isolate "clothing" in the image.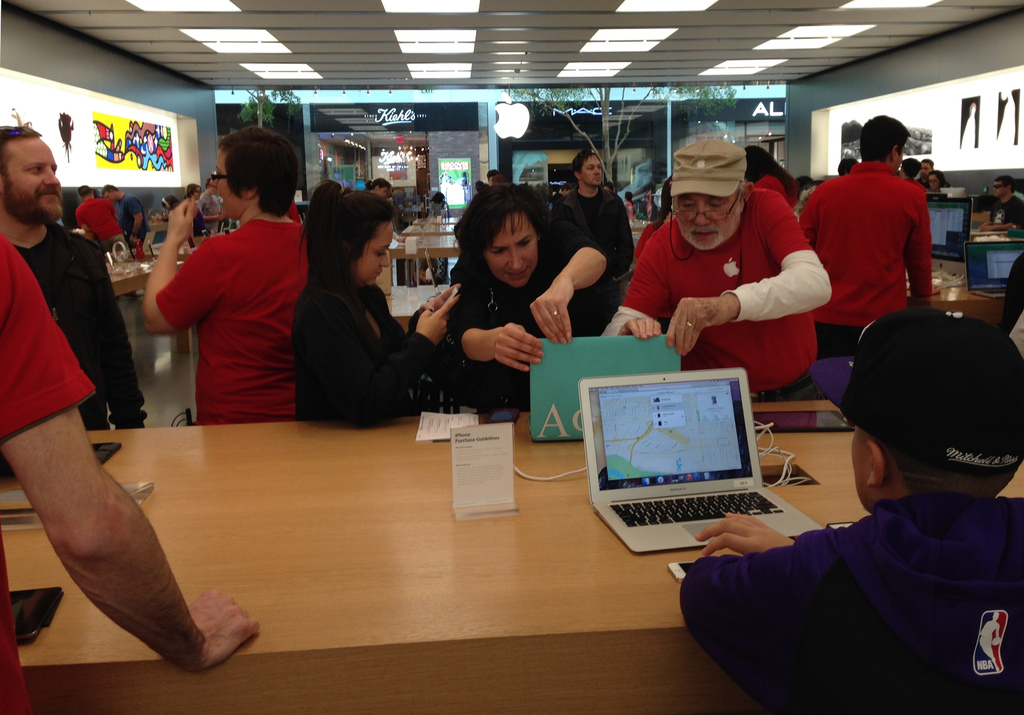
Isolated region: <region>406, 274, 447, 288</region>.
